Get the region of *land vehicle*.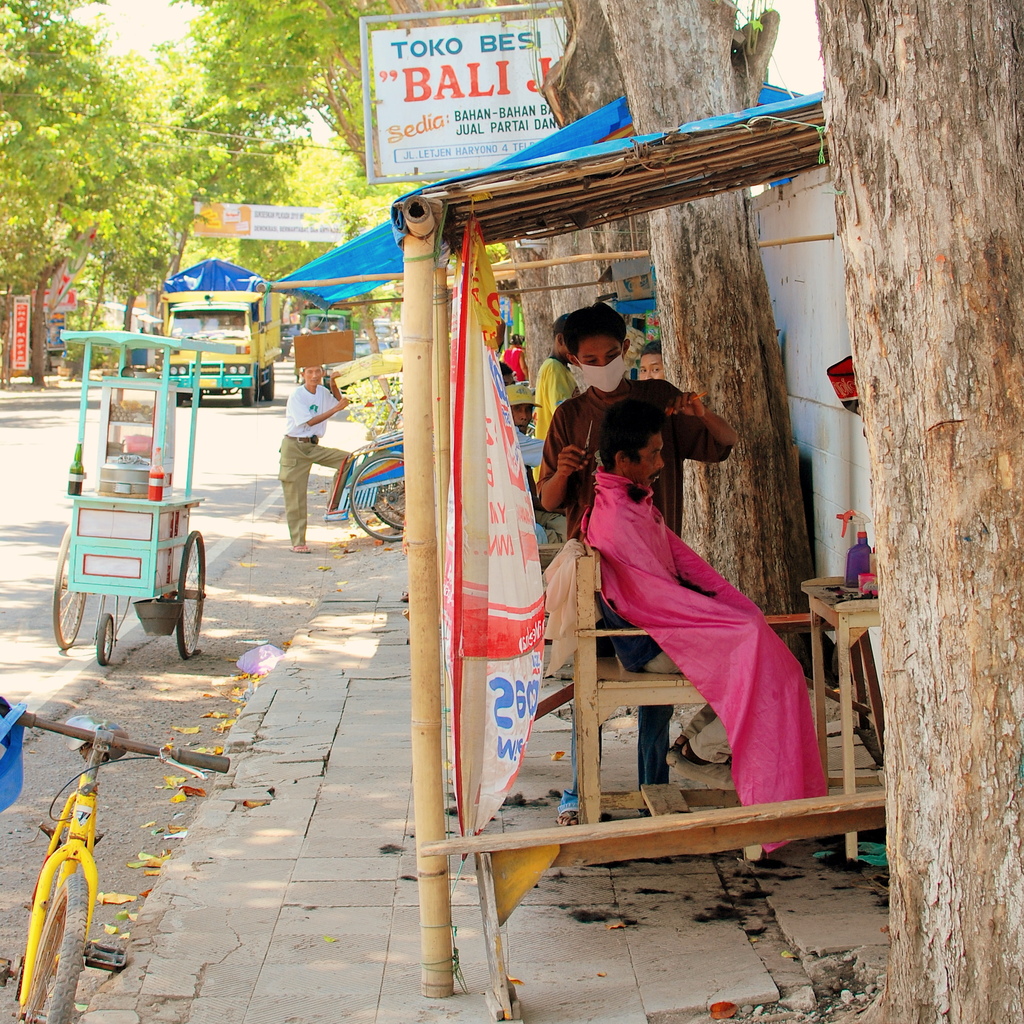
(x1=36, y1=398, x2=223, y2=641).
